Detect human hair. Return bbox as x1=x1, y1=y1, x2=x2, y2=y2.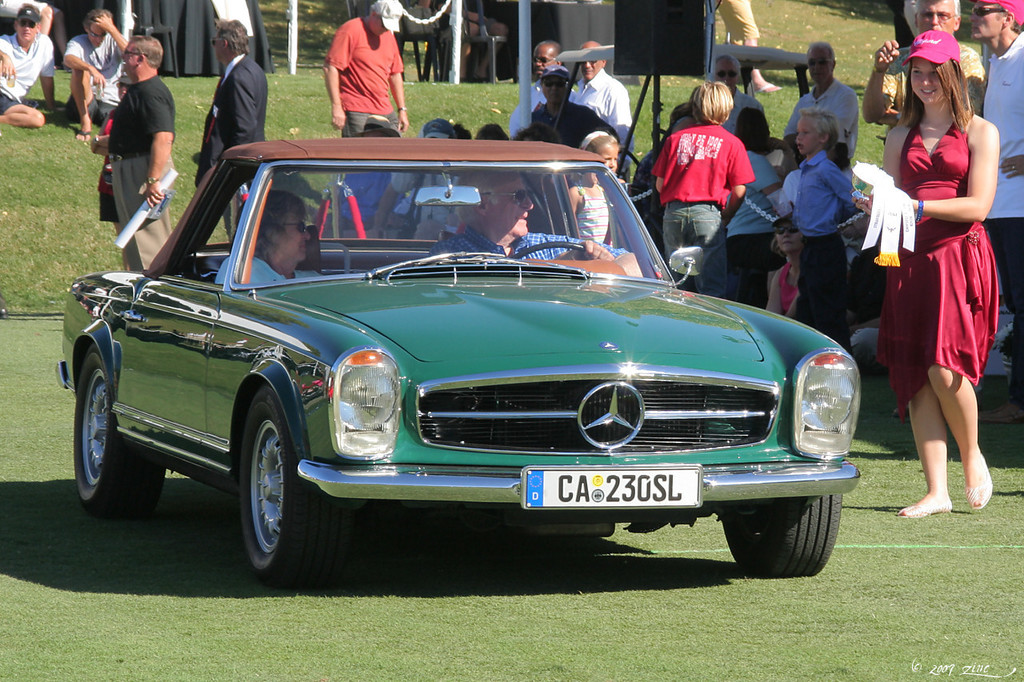
x1=714, y1=54, x2=740, y2=66.
